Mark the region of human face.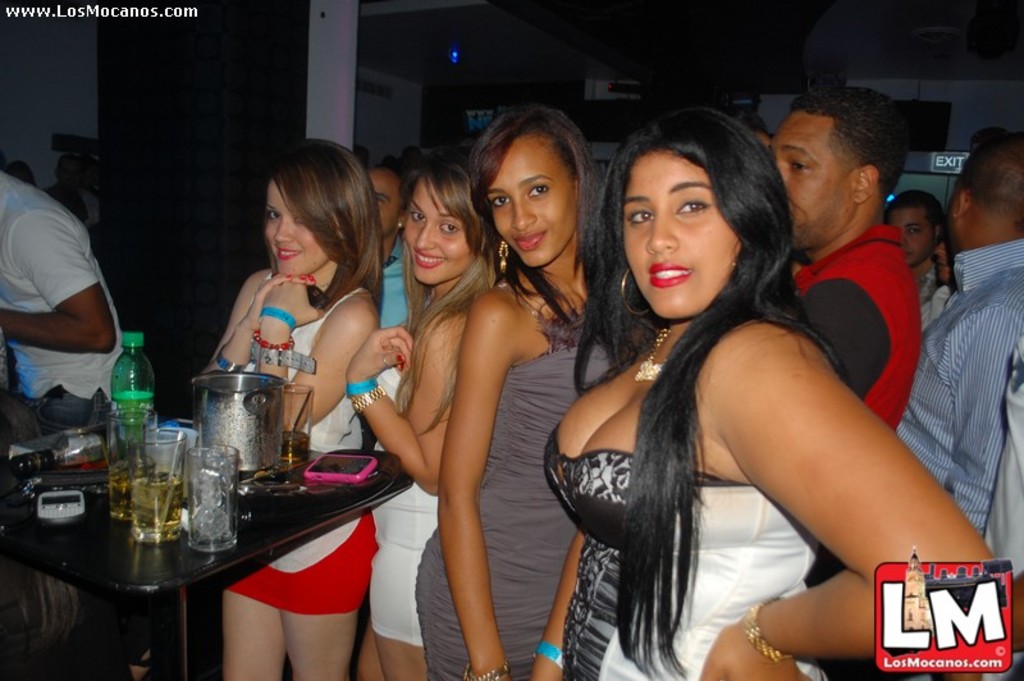
Region: [369,168,404,238].
